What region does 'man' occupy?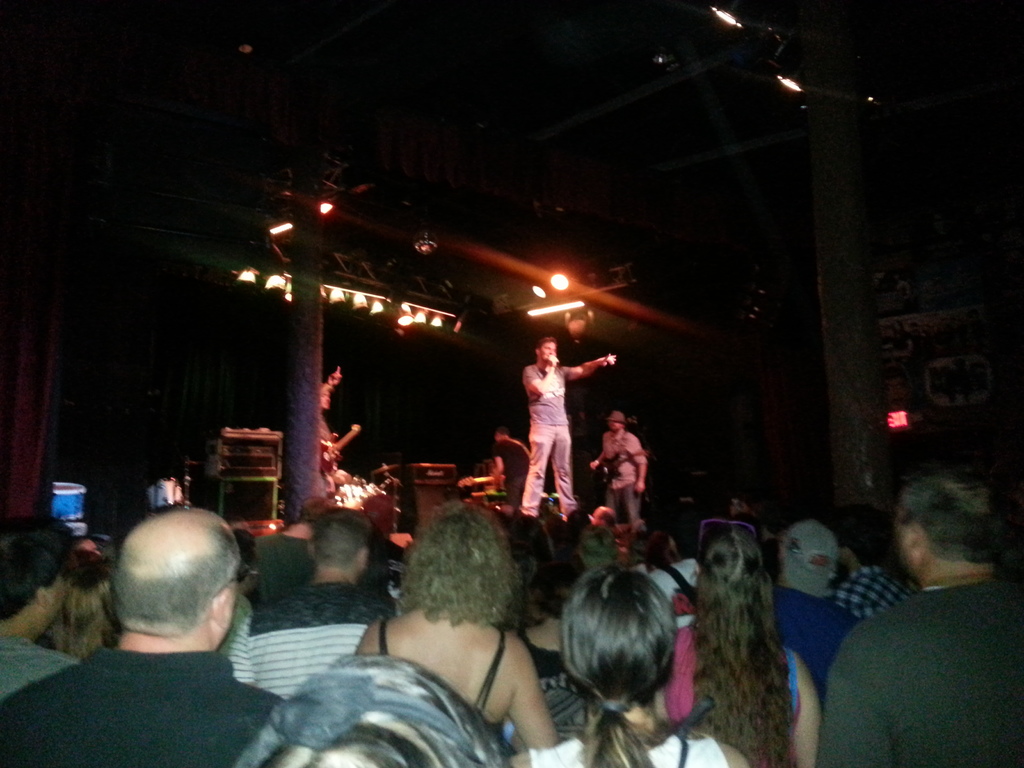
<region>587, 410, 648, 532</region>.
